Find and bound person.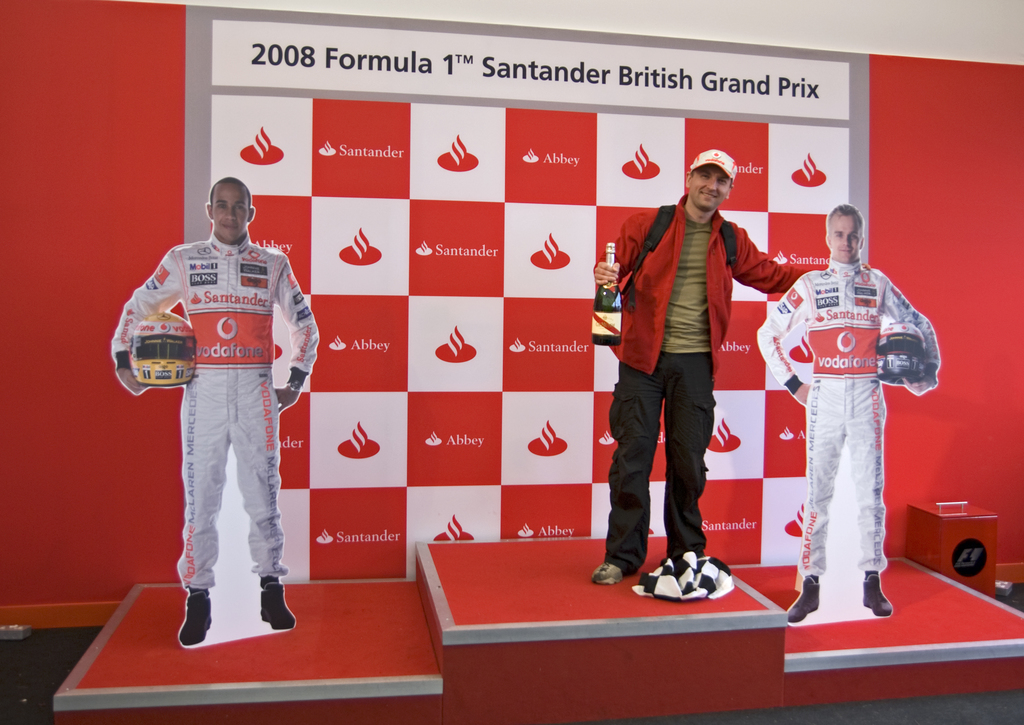
Bound: 602 150 756 607.
